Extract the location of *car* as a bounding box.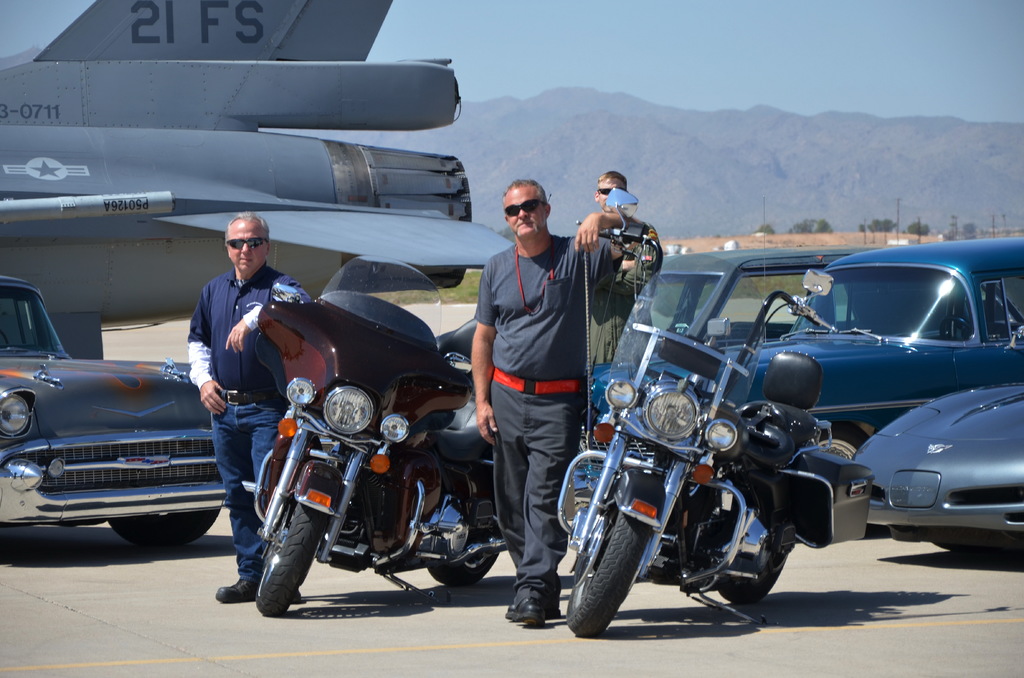
{"x1": 591, "y1": 248, "x2": 865, "y2": 400}.
